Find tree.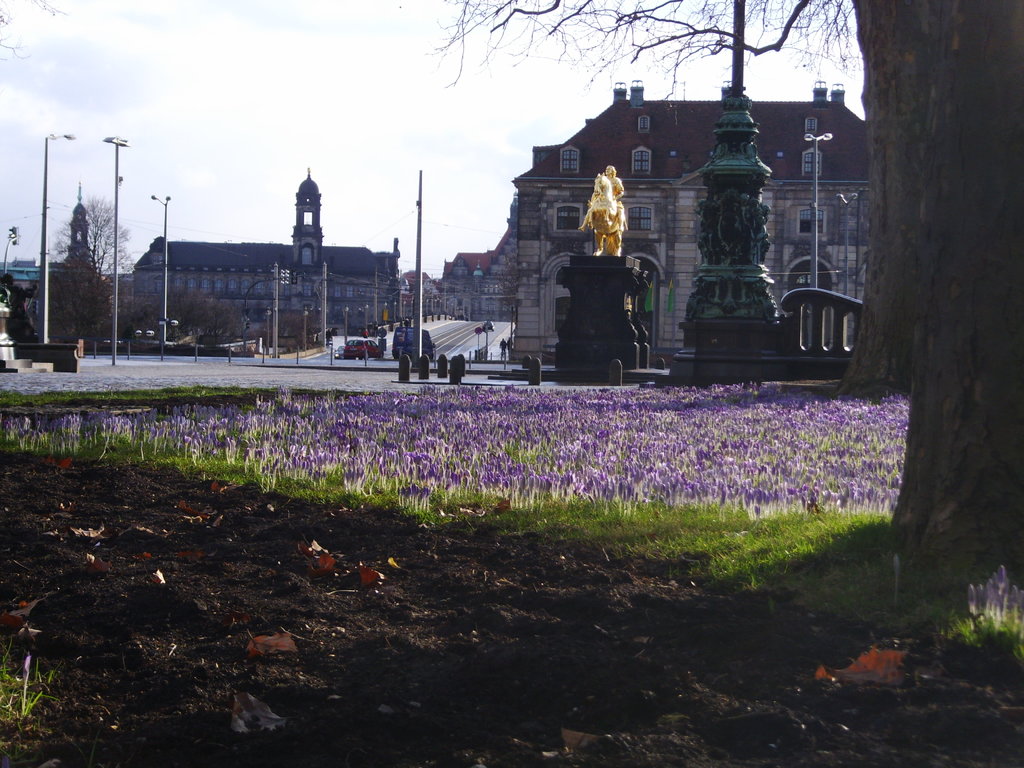
<bbox>446, 0, 1023, 550</bbox>.
